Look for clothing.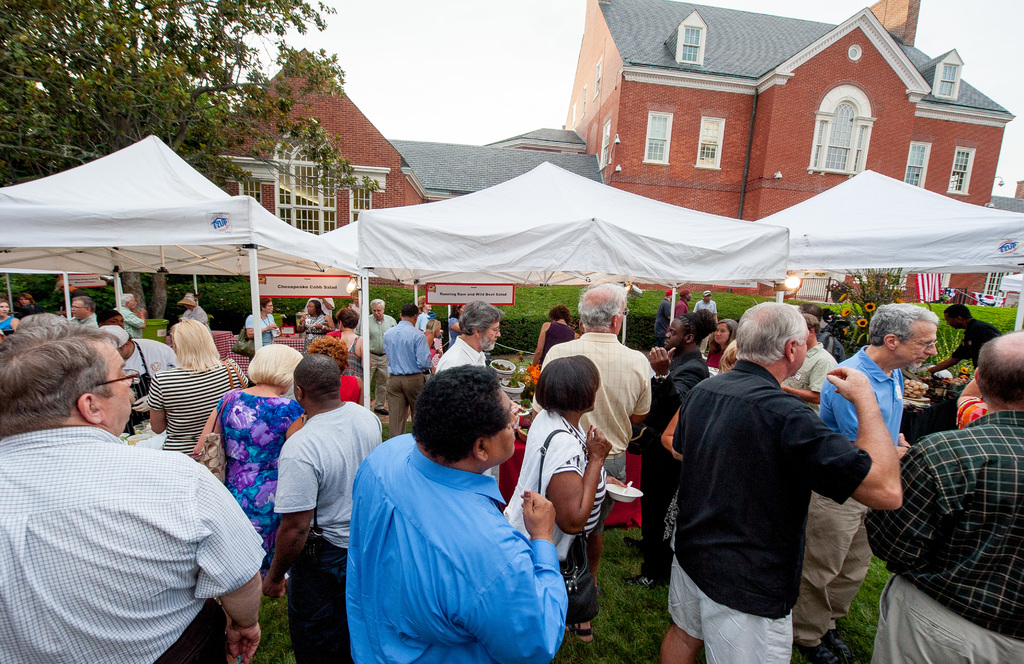
Found: {"x1": 541, "y1": 324, "x2": 572, "y2": 368}.
